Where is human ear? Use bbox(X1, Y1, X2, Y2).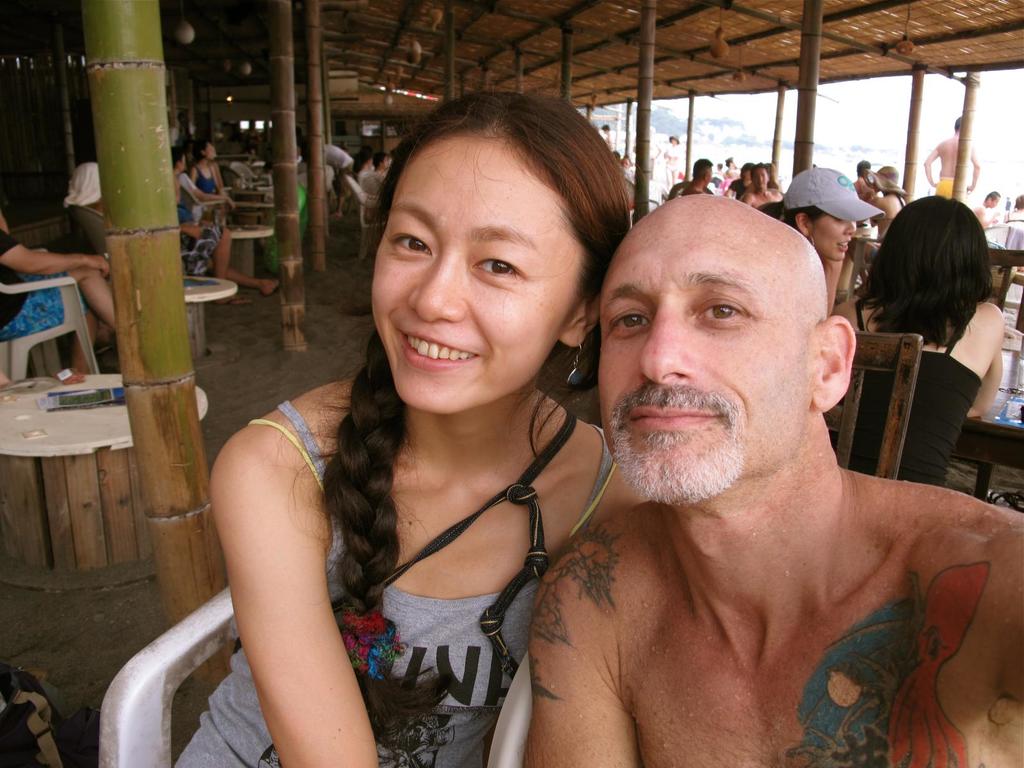
bbox(795, 213, 813, 234).
